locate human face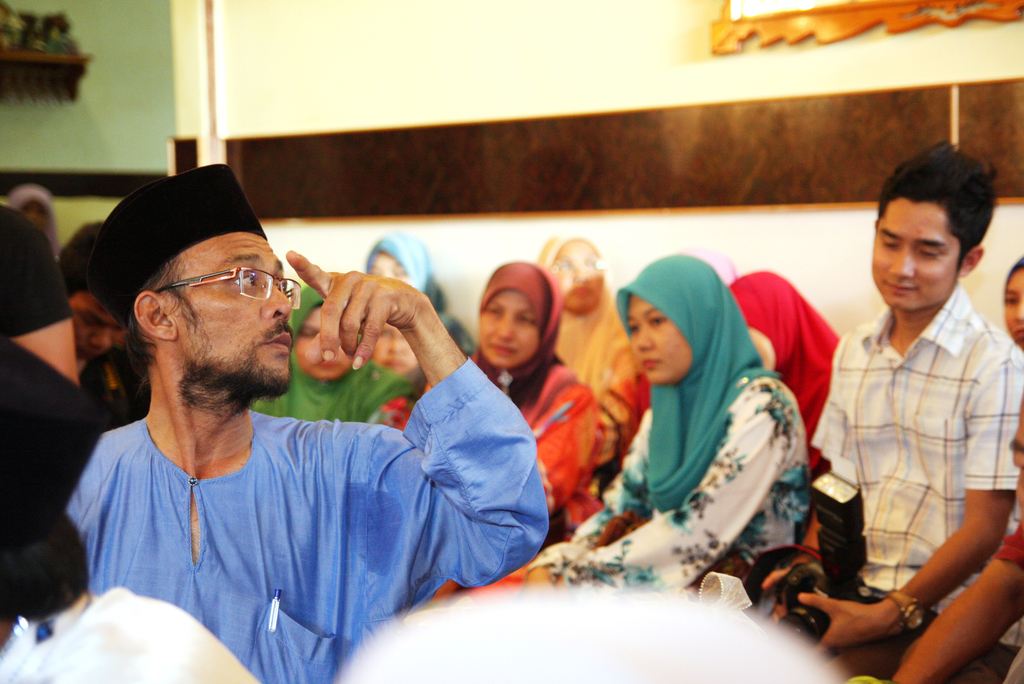
<region>625, 296, 686, 389</region>
